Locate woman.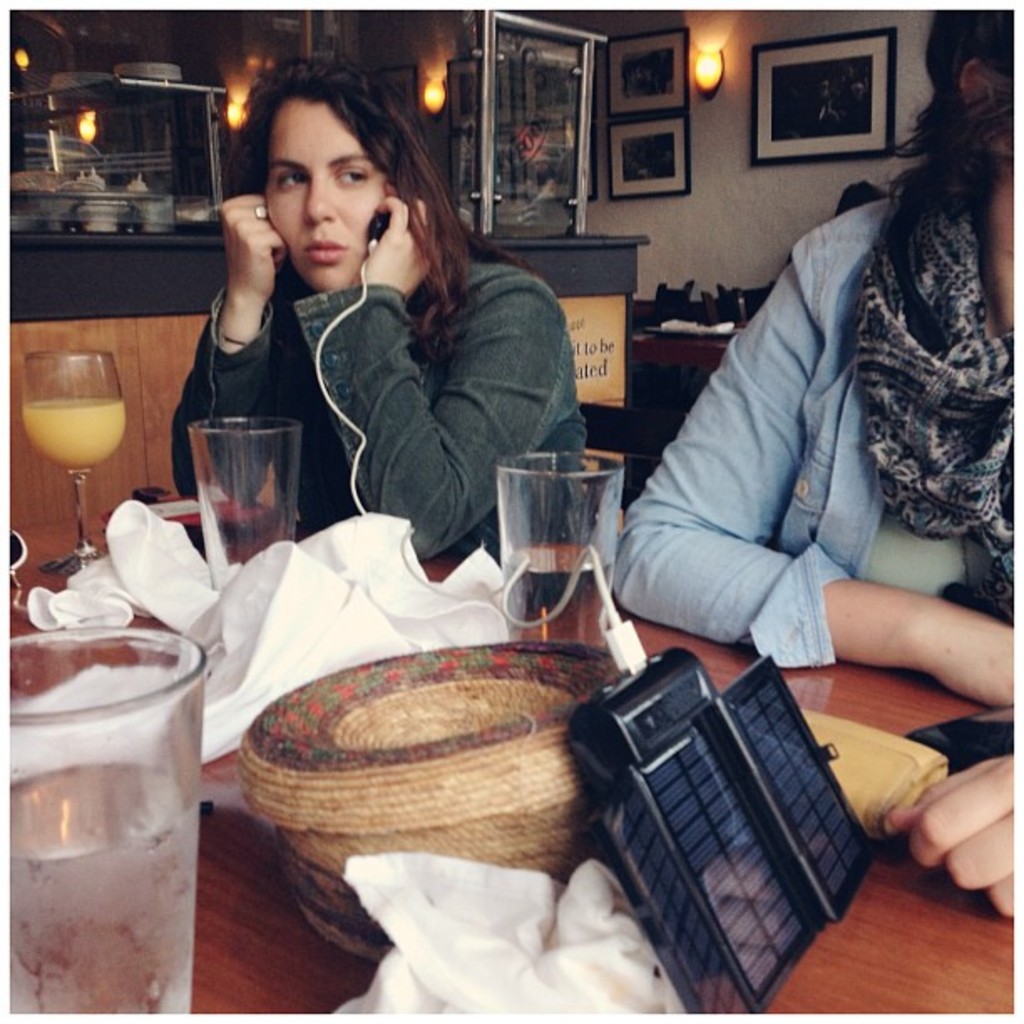
Bounding box: [x1=201, y1=79, x2=582, y2=609].
